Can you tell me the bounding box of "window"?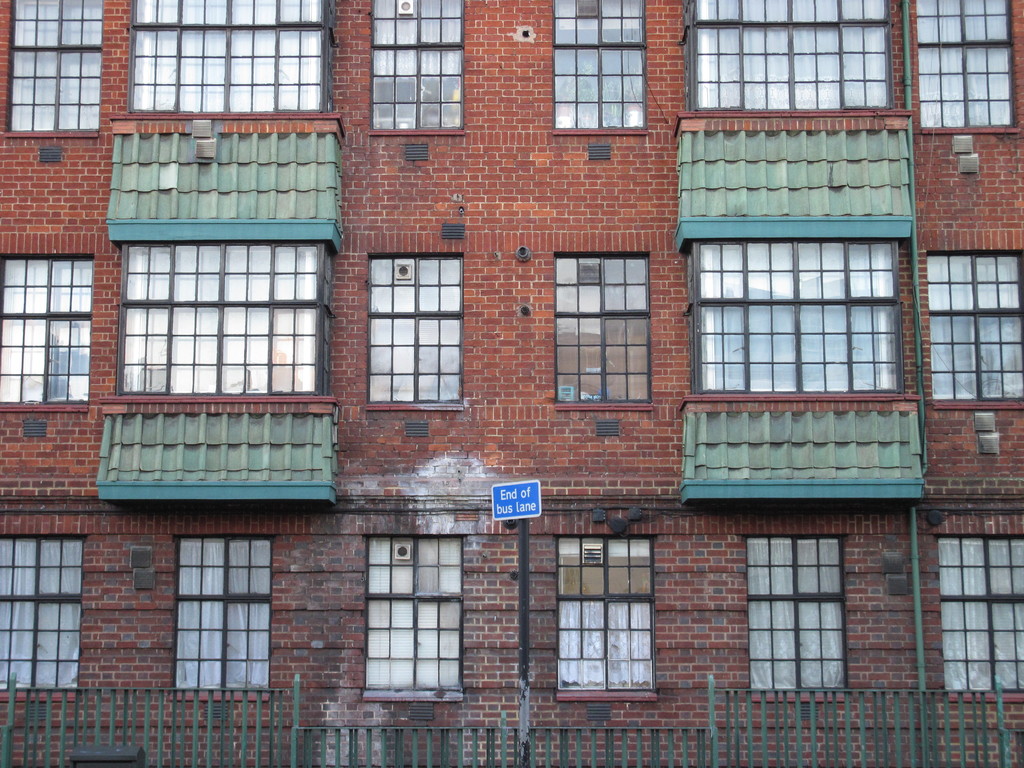
rect(362, 538, 463, 691).
